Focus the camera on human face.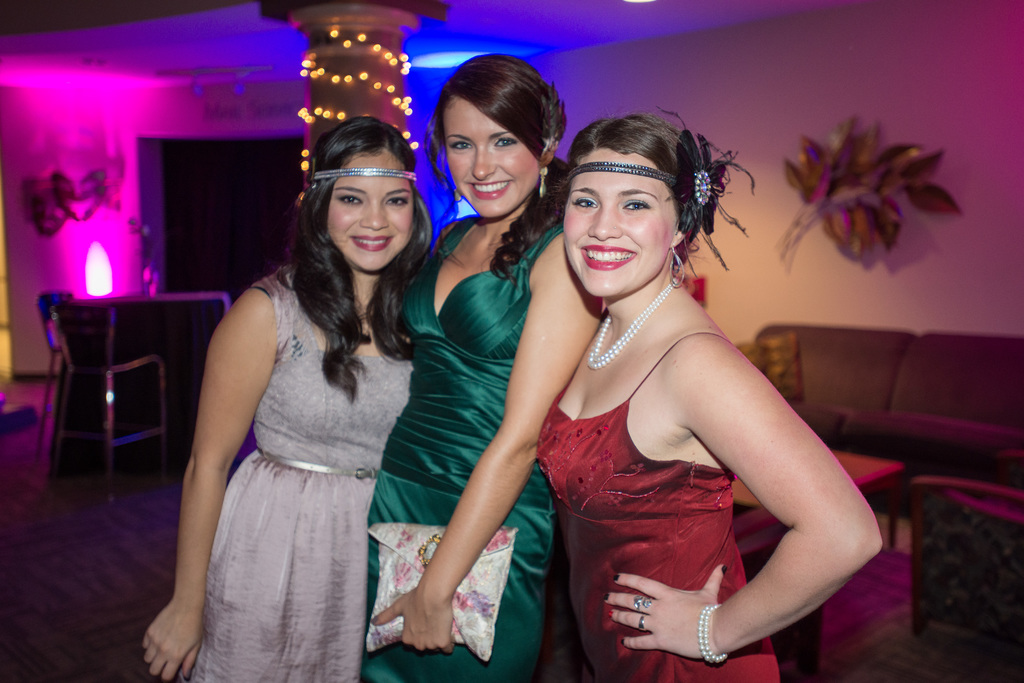
Focus region: [326,157,413,269].
